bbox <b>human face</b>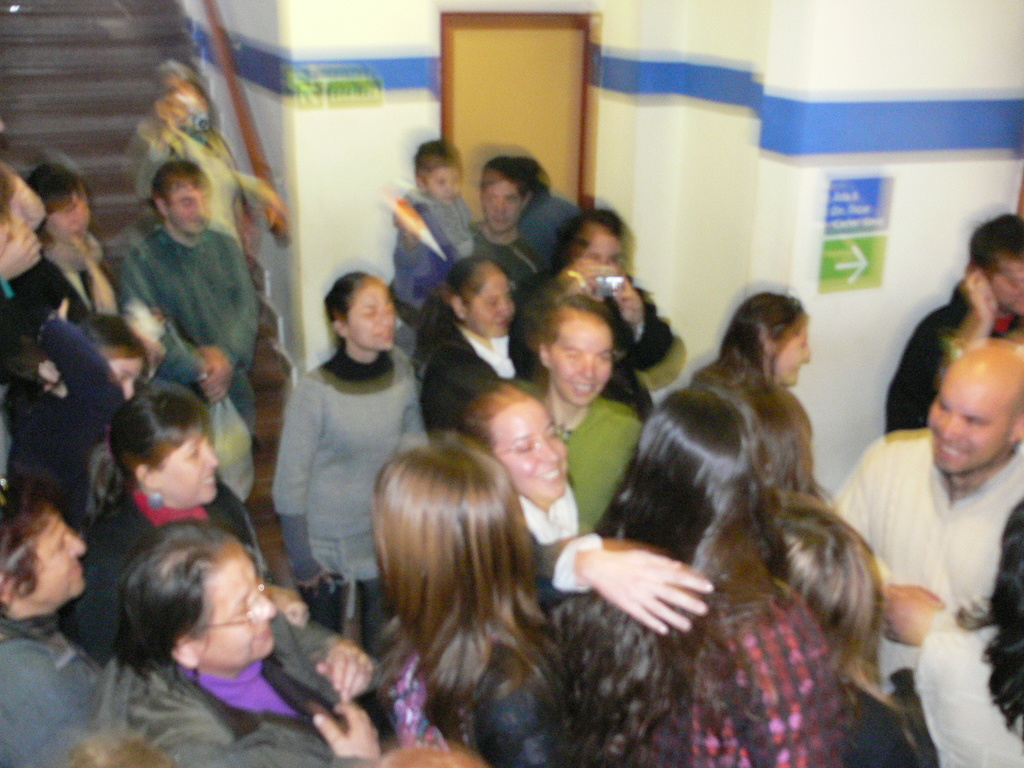
BBox(47, 196, 89, 244)
